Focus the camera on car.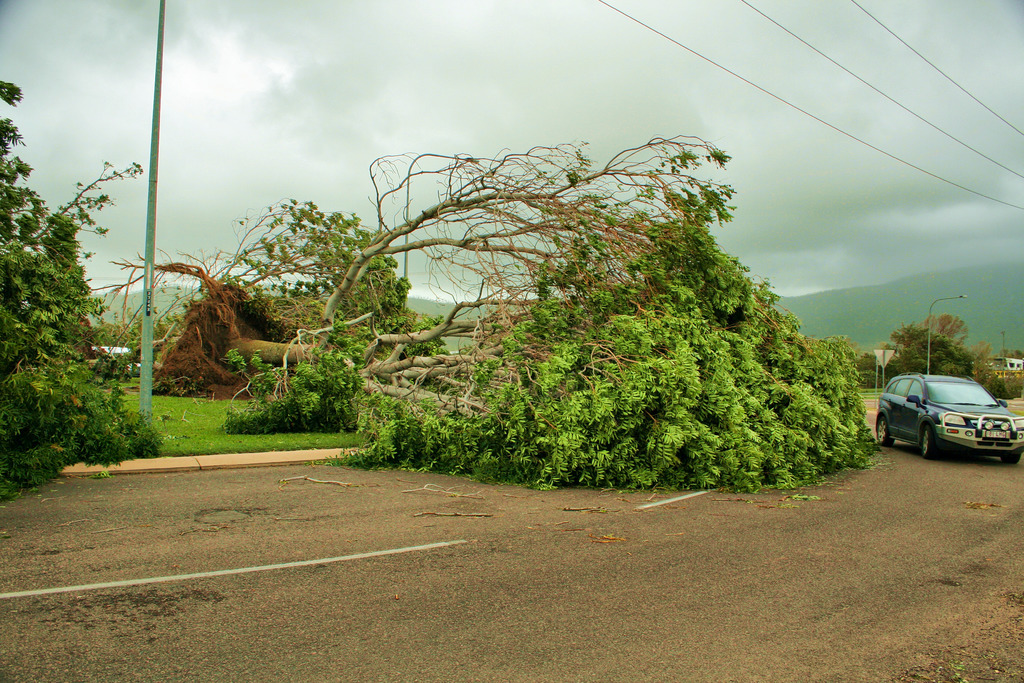
Focus region: {"x1": 877, "y1": 371, "x2": 1023, "y2": 458}.
